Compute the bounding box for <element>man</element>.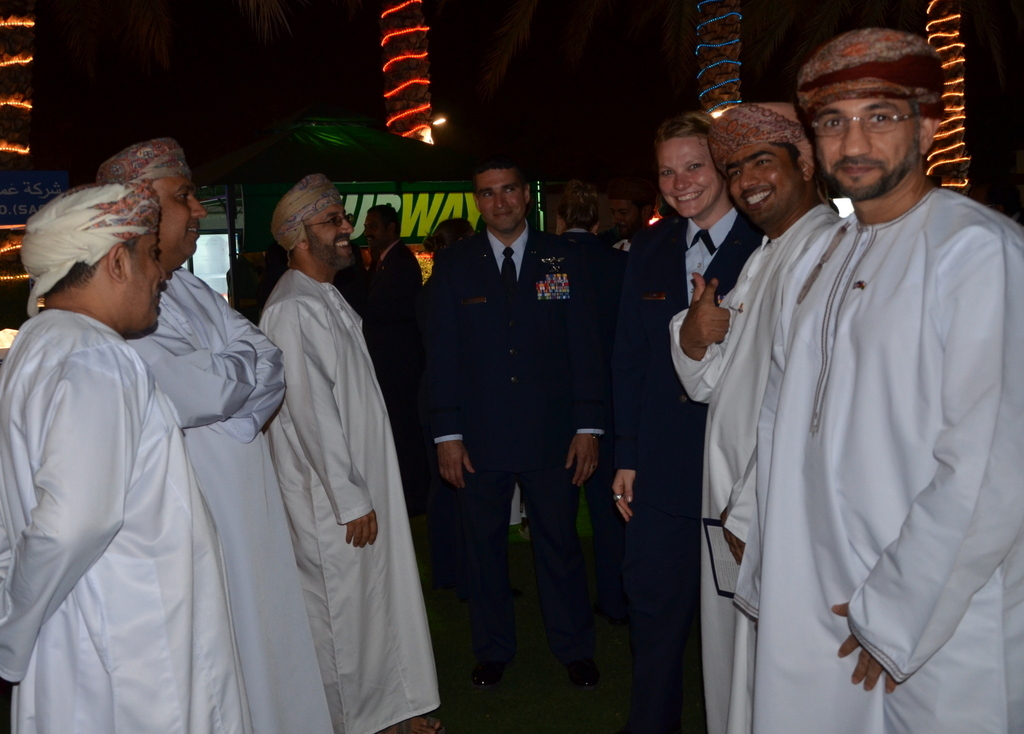
[225, 238, 267, 312].
